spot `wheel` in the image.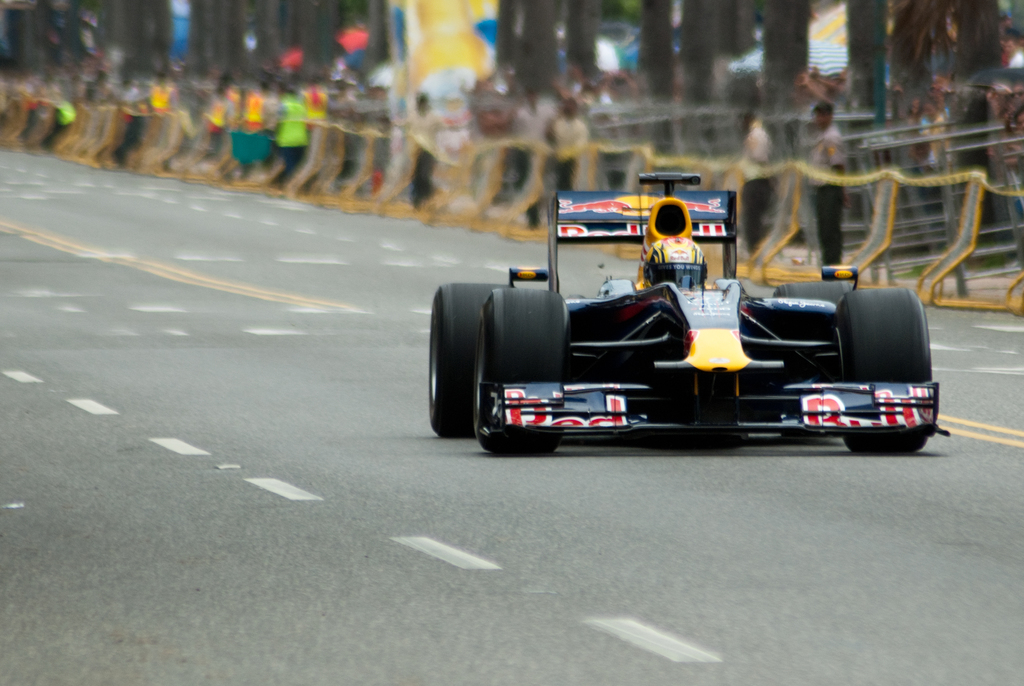
`wheel` found at region(775, 283, 854, 438).
